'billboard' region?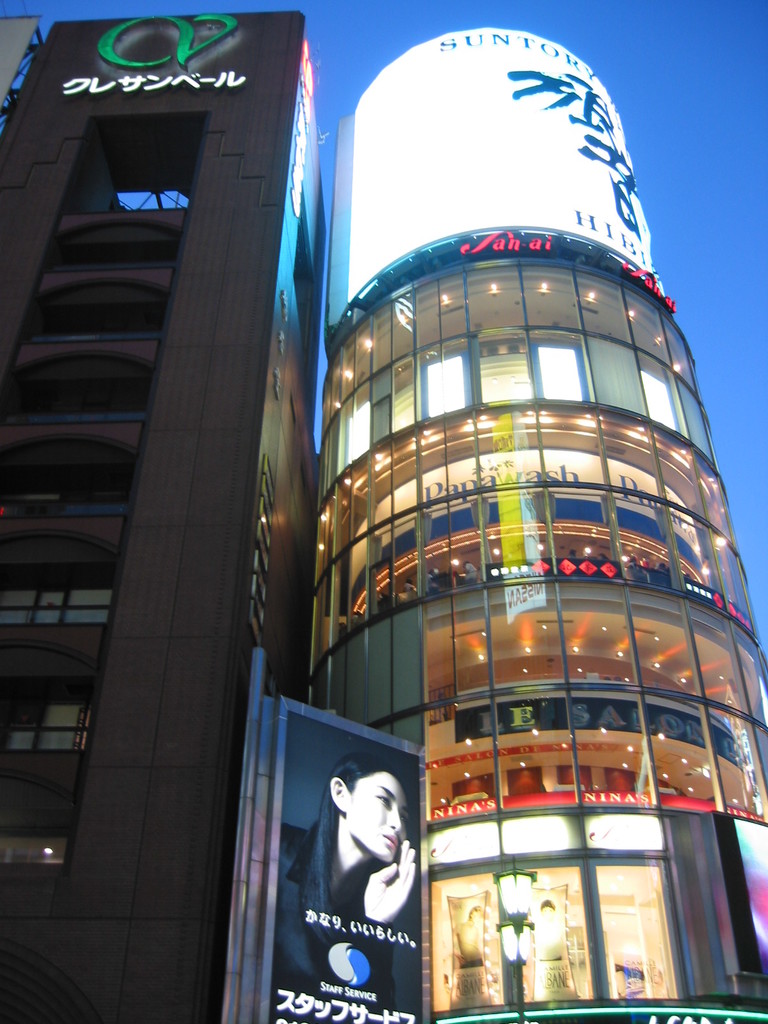
BBox(196, 705, 508, 1021)
